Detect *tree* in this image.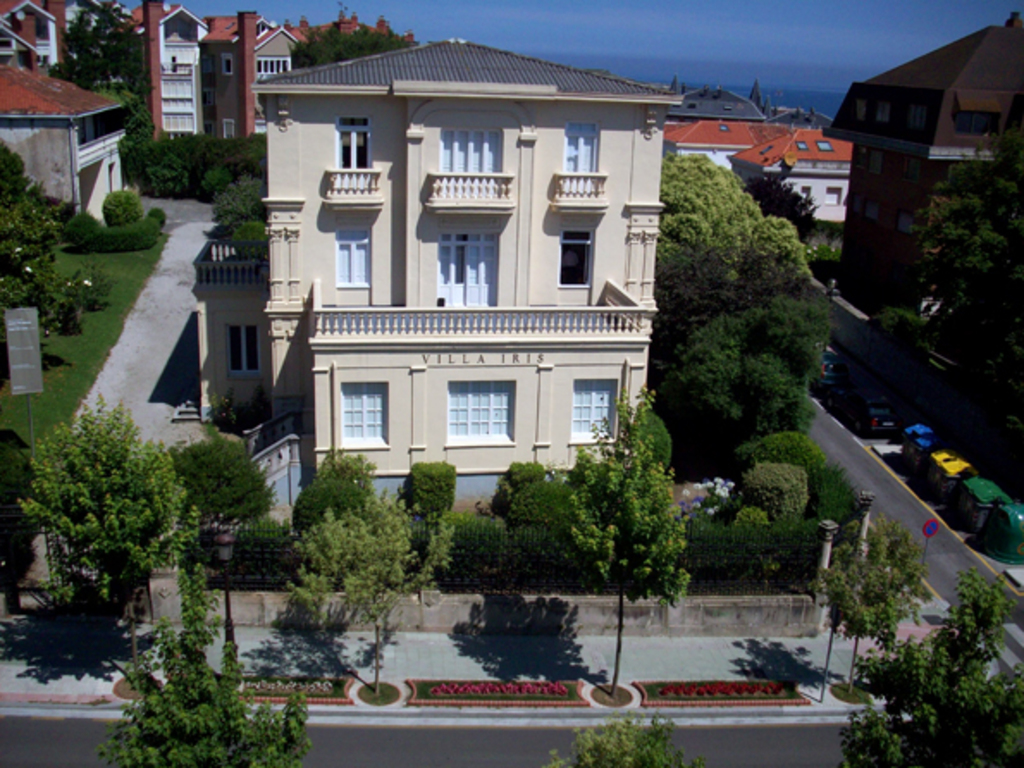
Detection: region(19, 377, 196, 637).
